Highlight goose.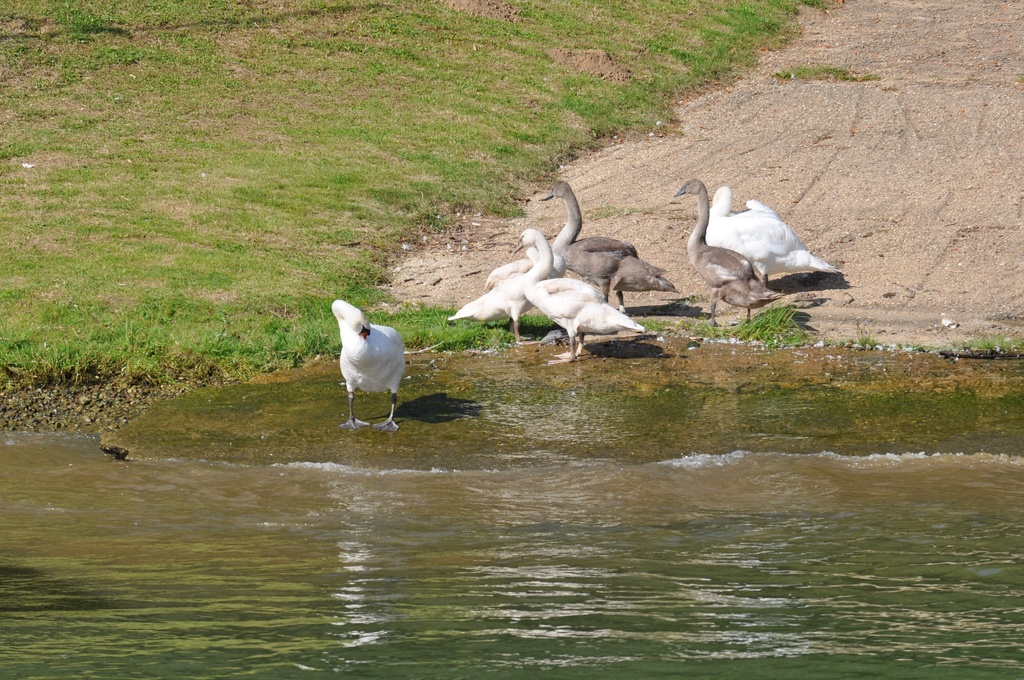
Highlighted region: detection(704, 181, 845, 290).
